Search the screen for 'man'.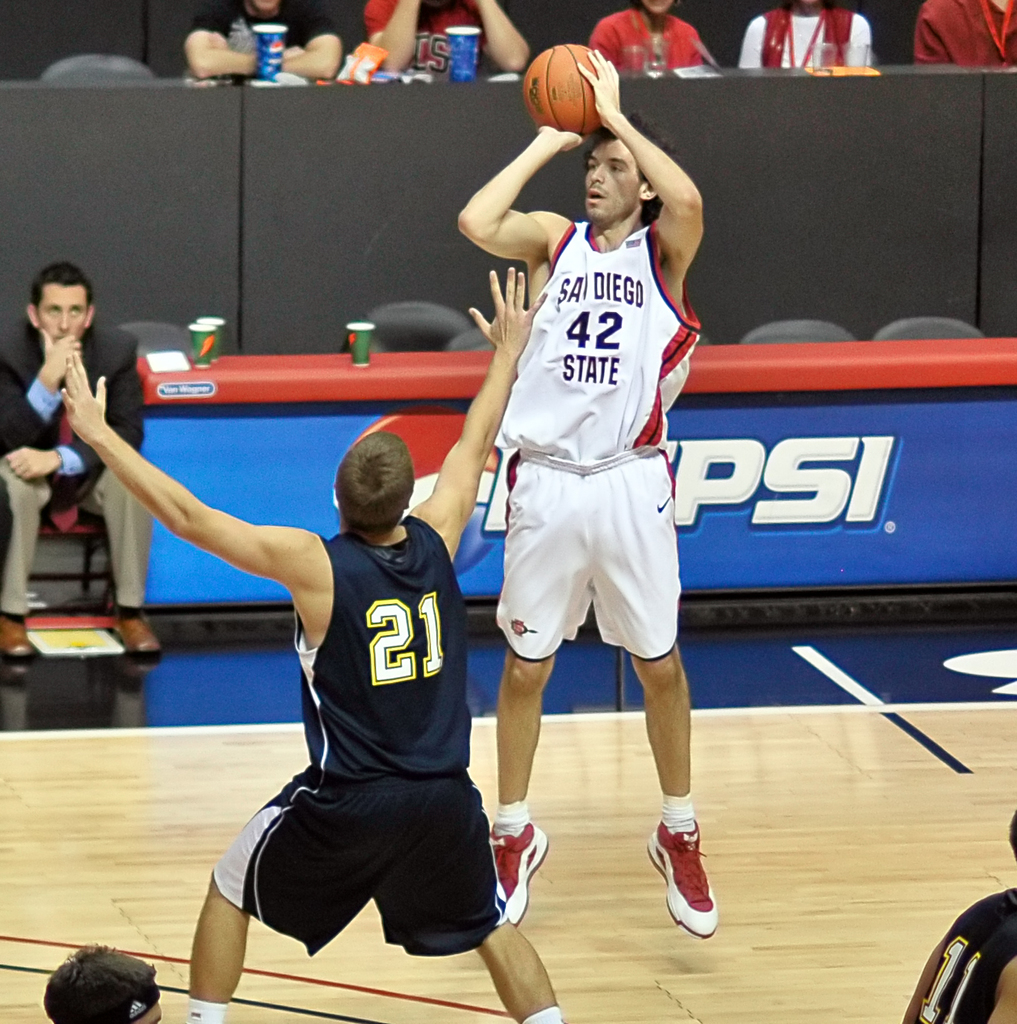
Found at x1=361 y1=0 x2=532 y2=80.
